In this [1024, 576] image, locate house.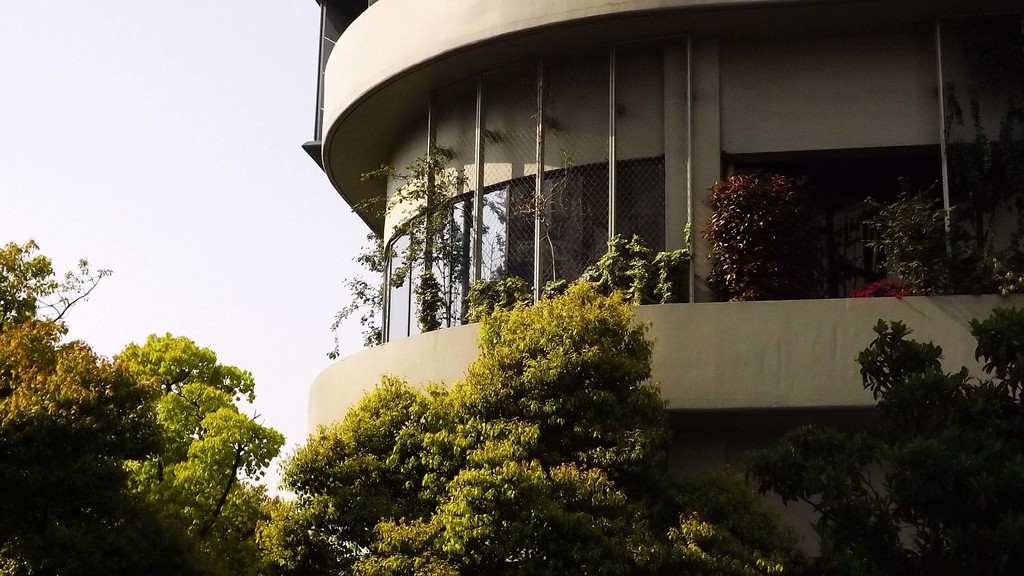
Bounding box: Rect(309, 0, 1023, 575).
